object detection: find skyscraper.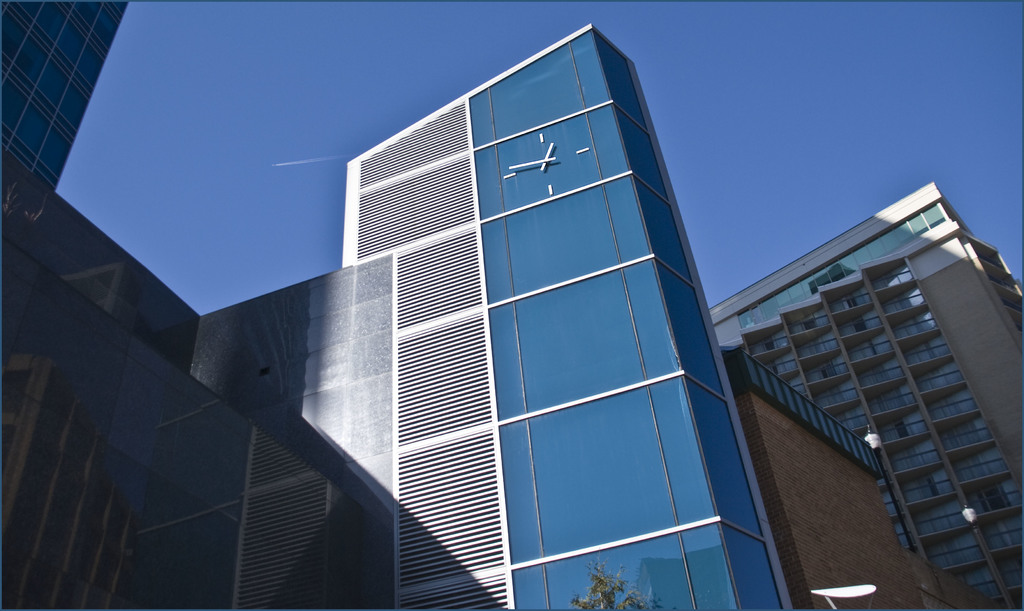
l=332, t=26, r=799, b=610.
